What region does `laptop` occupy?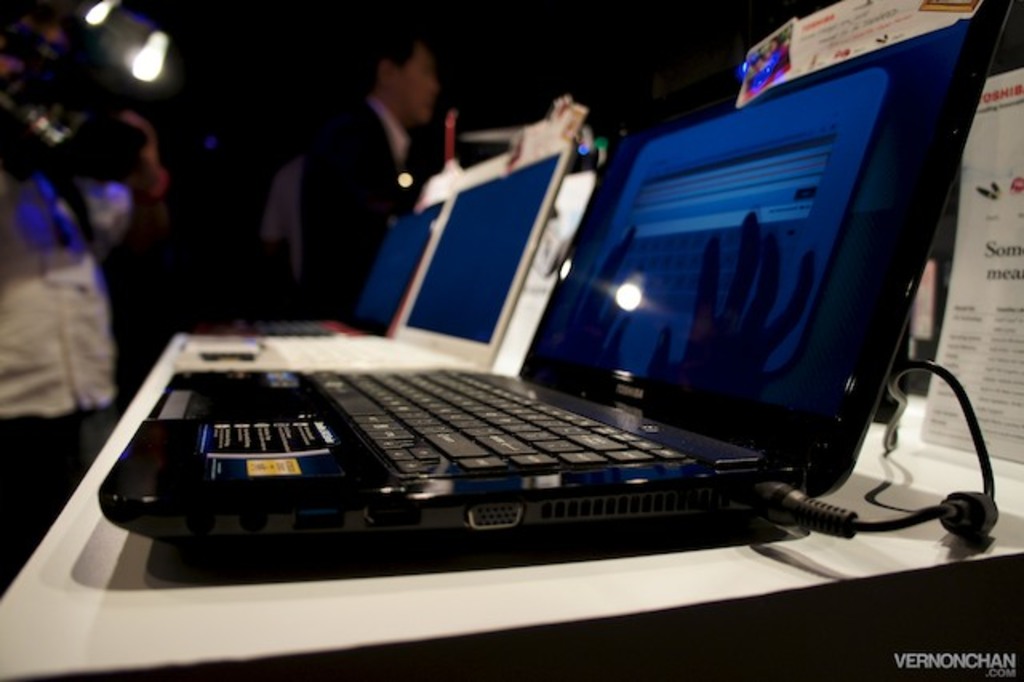
pyautogui.locateOnScreen(174, 112, 576, 373).
